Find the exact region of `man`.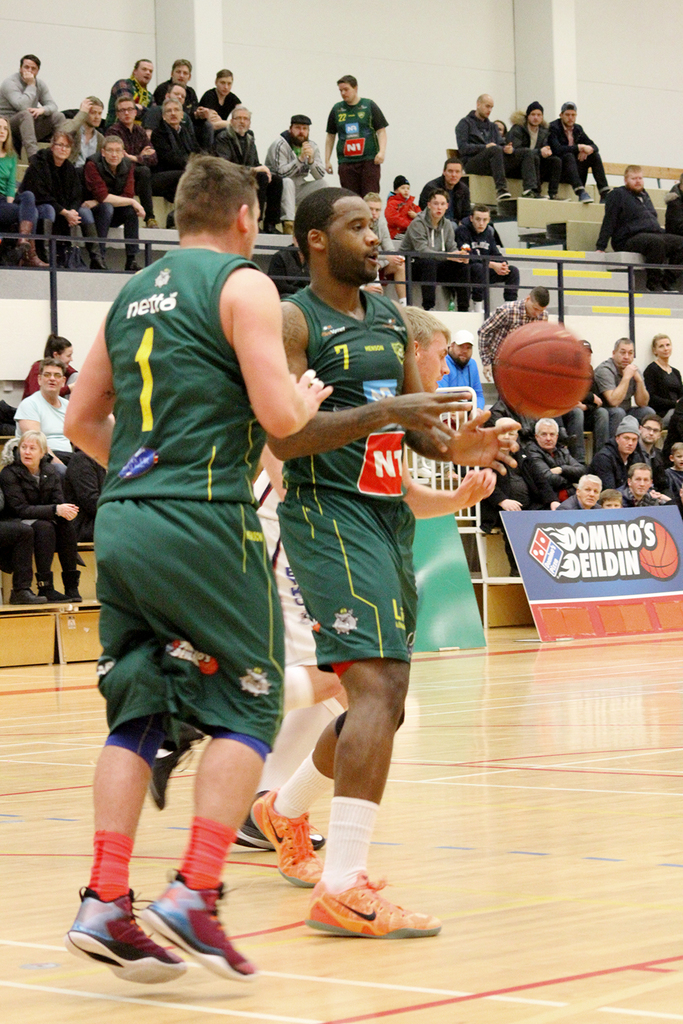
Exact region: 449 91 513 201.
